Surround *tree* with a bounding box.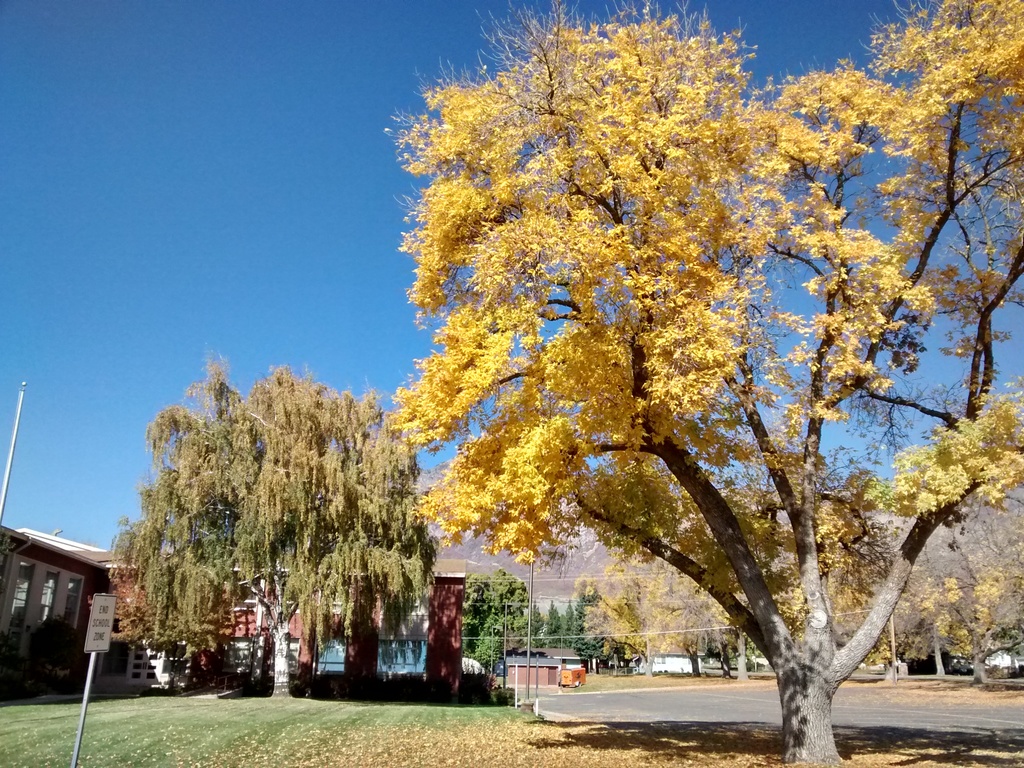
520, 599, 545, 648.
